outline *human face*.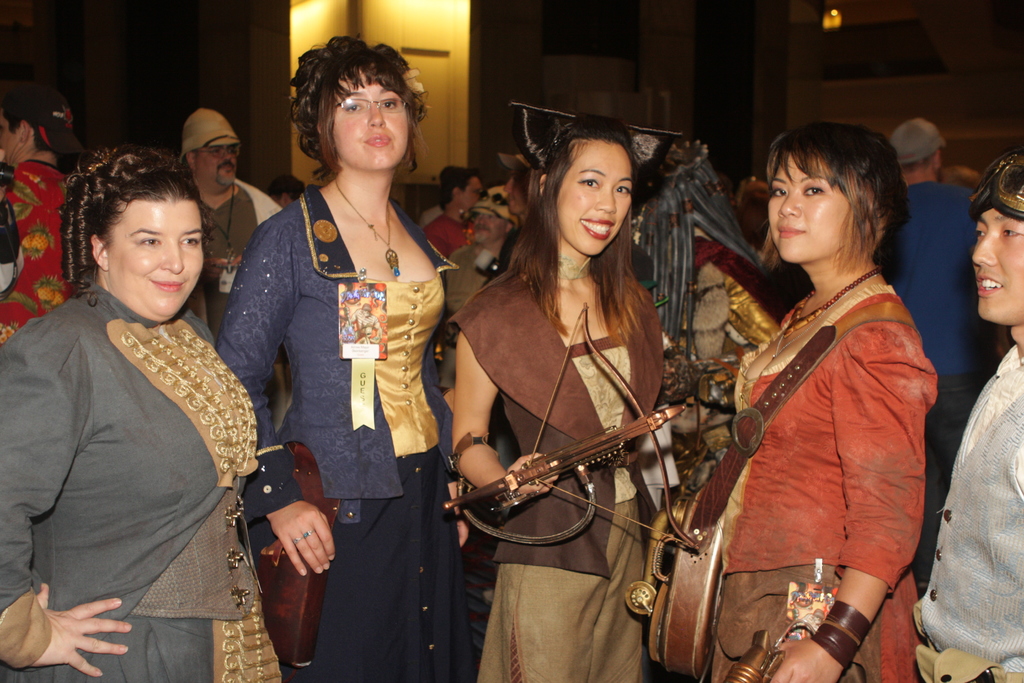
Outline: (left=972, top=212, right=1023, bottom=320).
